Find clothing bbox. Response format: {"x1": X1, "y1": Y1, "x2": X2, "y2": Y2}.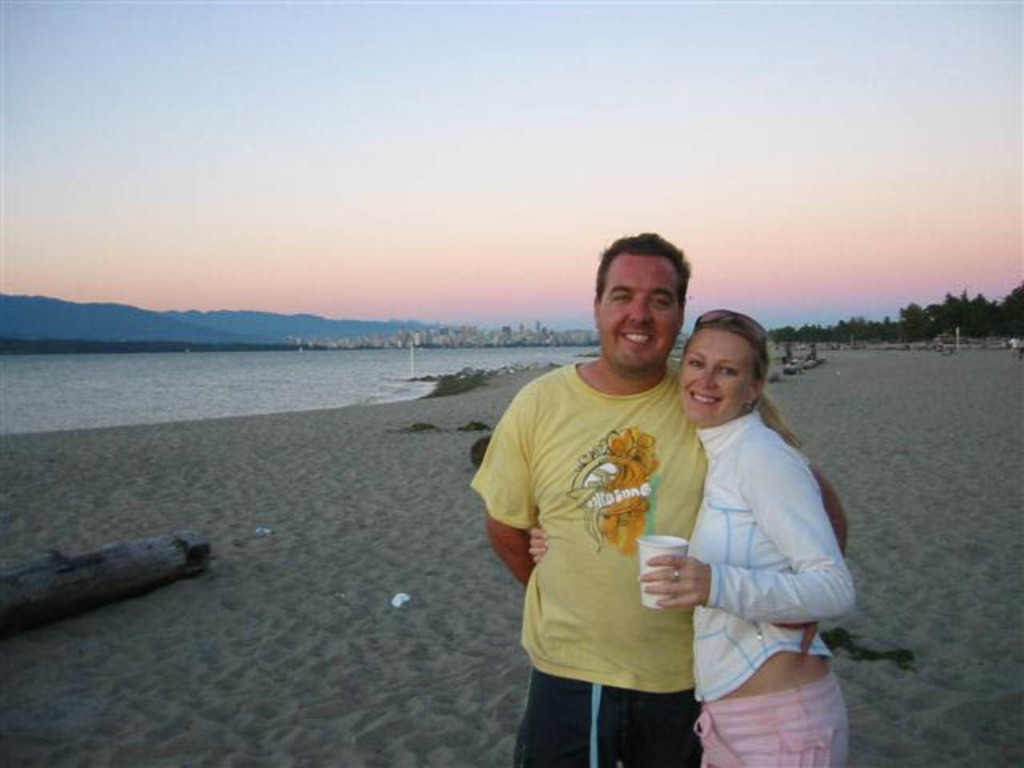
{"x1": 491, "y1": 323, "x2": 720, "y2": 730}.
